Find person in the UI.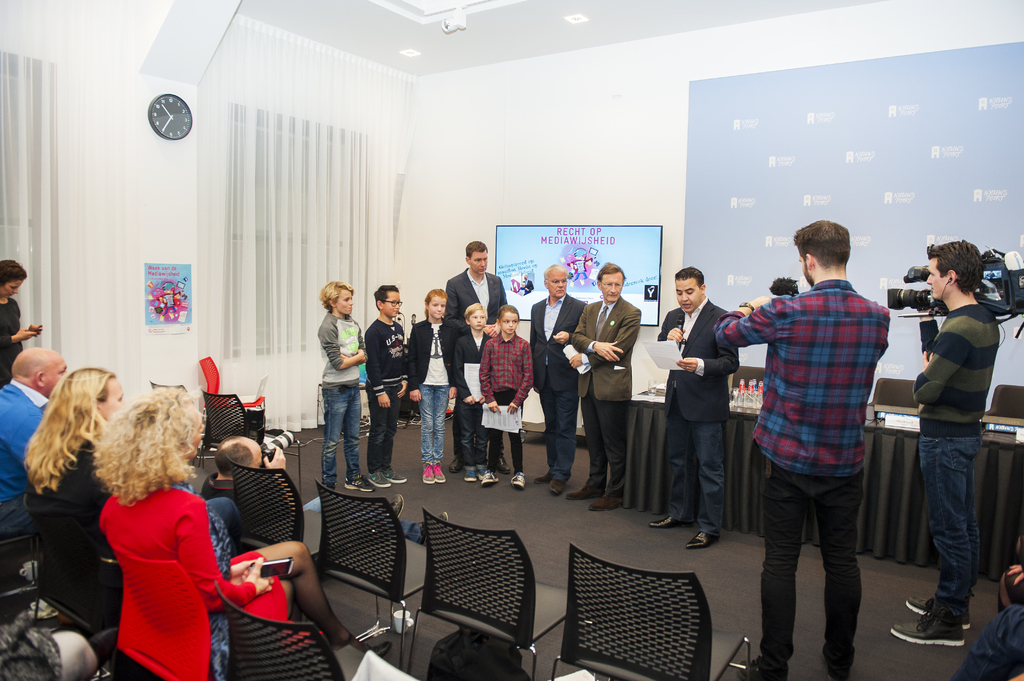
UI element at [x1=735, y1=222, x2=902, y2=680].
